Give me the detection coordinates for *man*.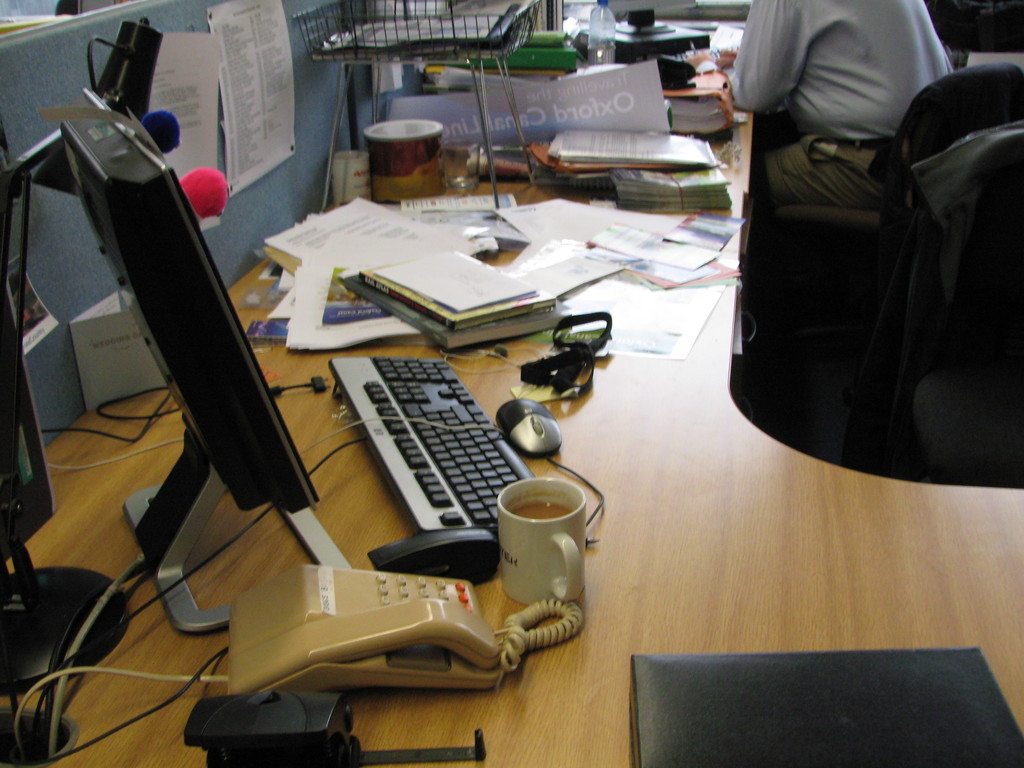
box(679, 0, 968, 205).
